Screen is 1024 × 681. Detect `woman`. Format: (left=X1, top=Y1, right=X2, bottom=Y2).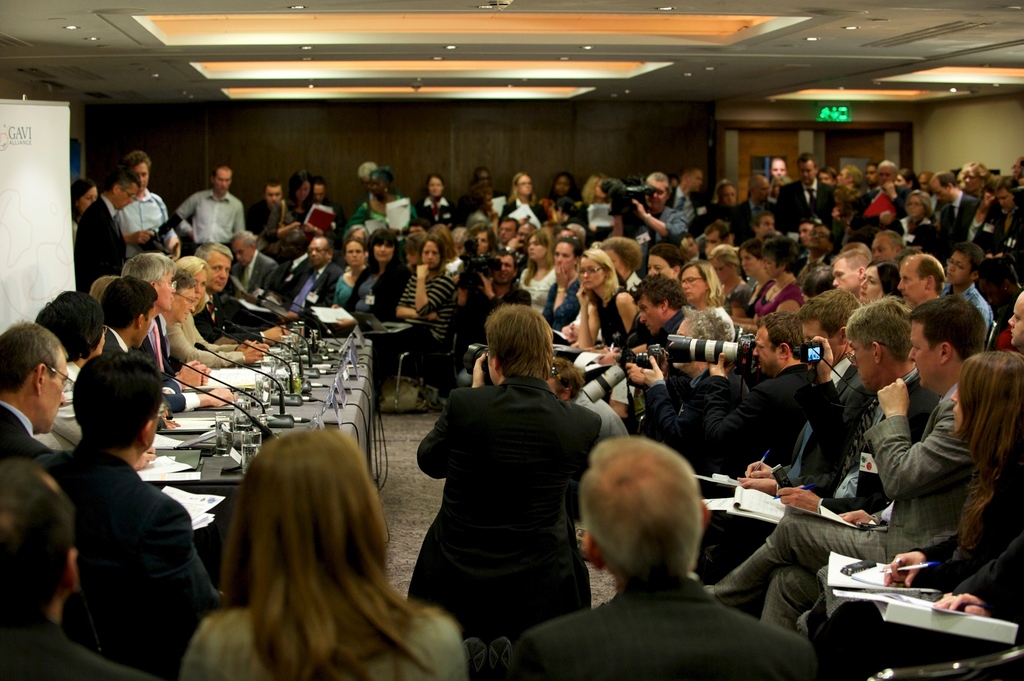
(left=353, top=170, right=415, bottom=227).
